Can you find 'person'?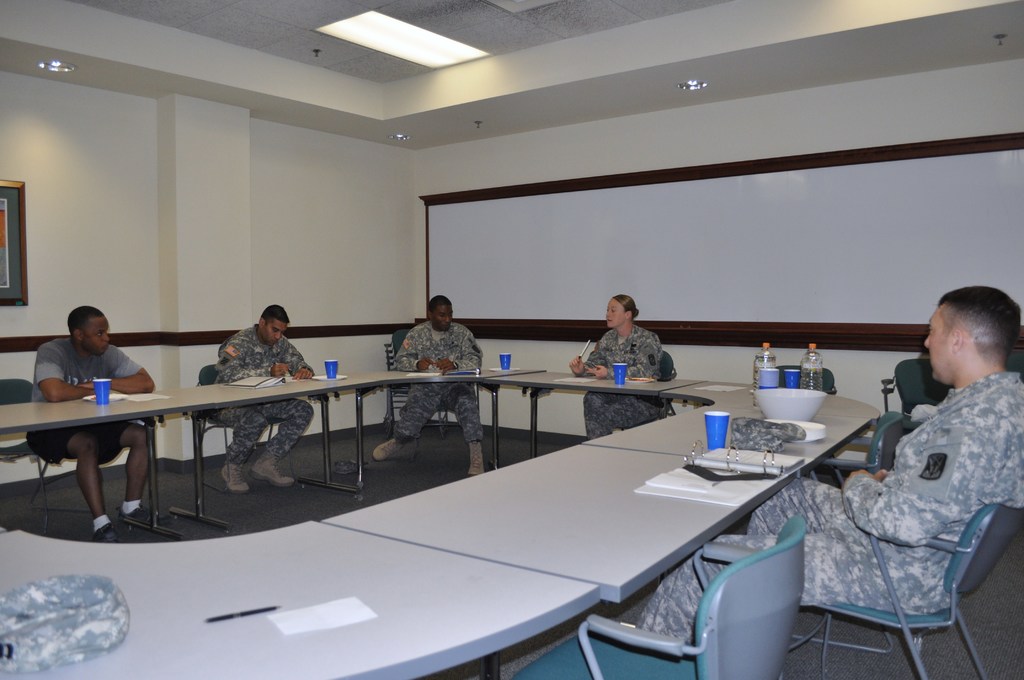
Yes, bounding box: box(596, 302, 676, 405).
